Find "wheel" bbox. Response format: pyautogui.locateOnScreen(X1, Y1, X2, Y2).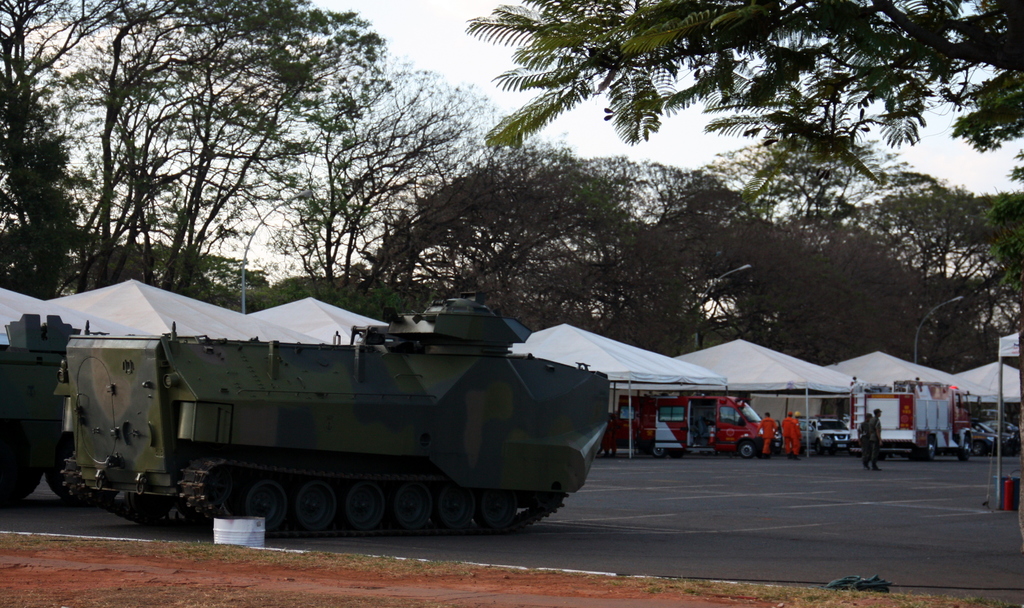
pyautogui.locateOnScreen(391, 486, 432, 525).
